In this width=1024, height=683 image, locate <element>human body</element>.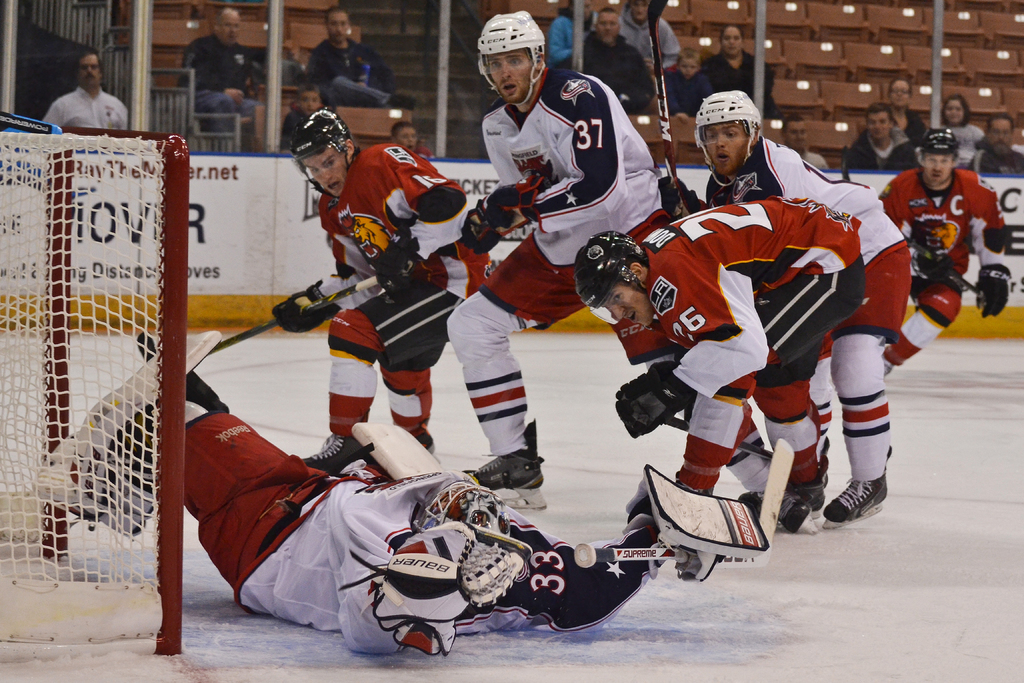
Bounding box: <box>855,104,917,174</box>.
